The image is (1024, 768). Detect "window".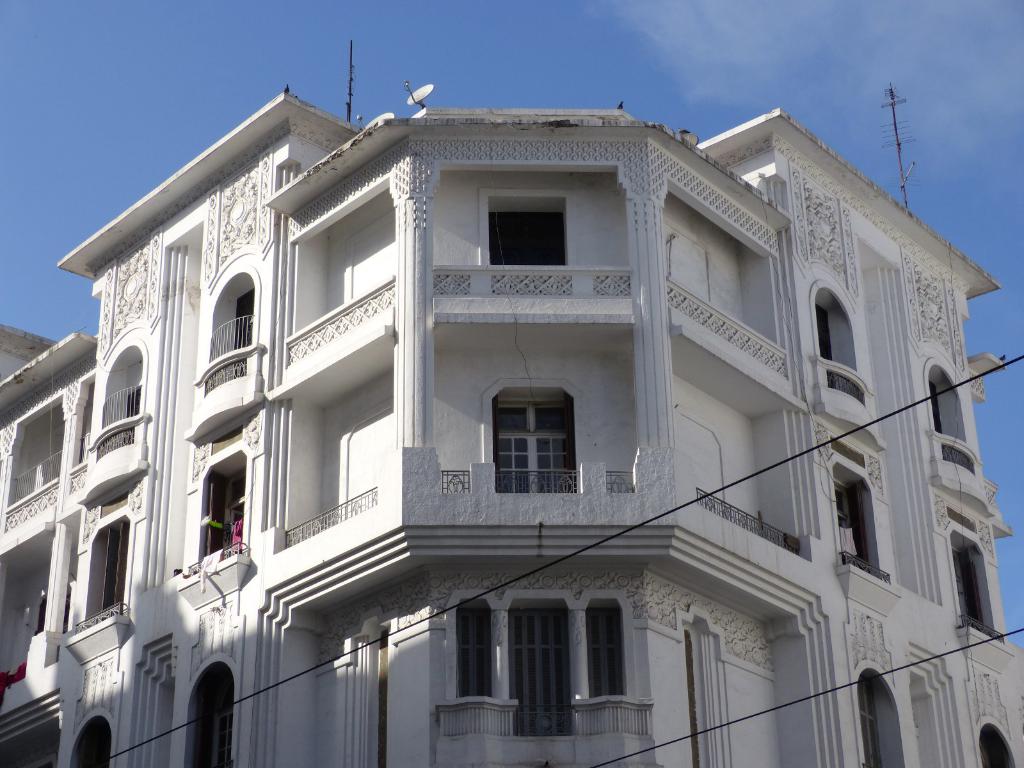
Detection: [191, 685, 234, 767].
